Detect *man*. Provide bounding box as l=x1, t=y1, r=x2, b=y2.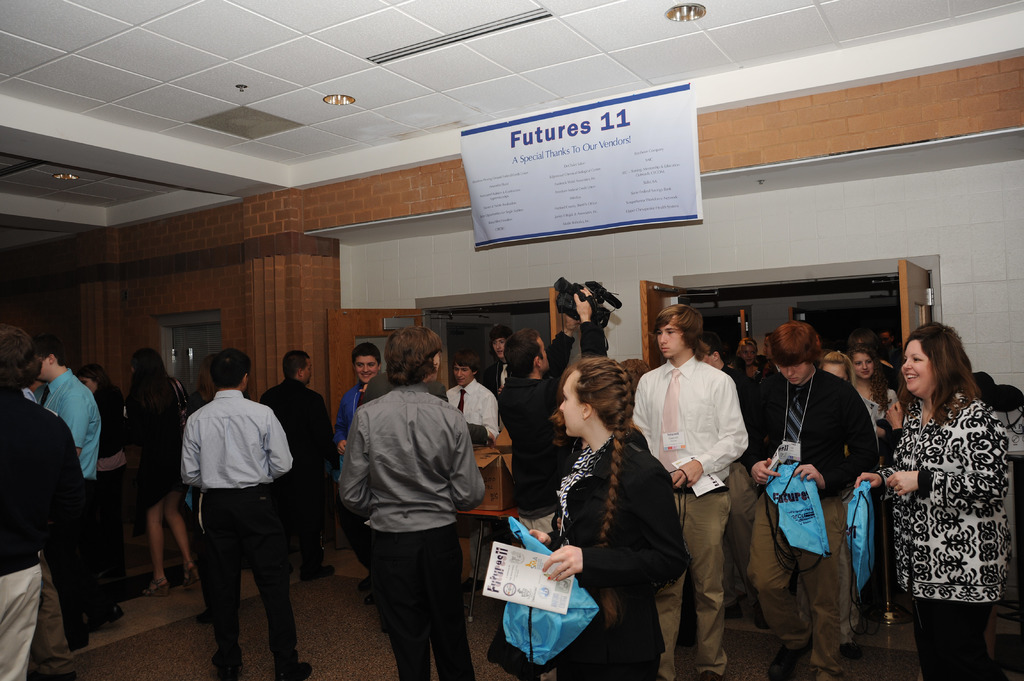
l=445, t=351, r=500, b=446.
